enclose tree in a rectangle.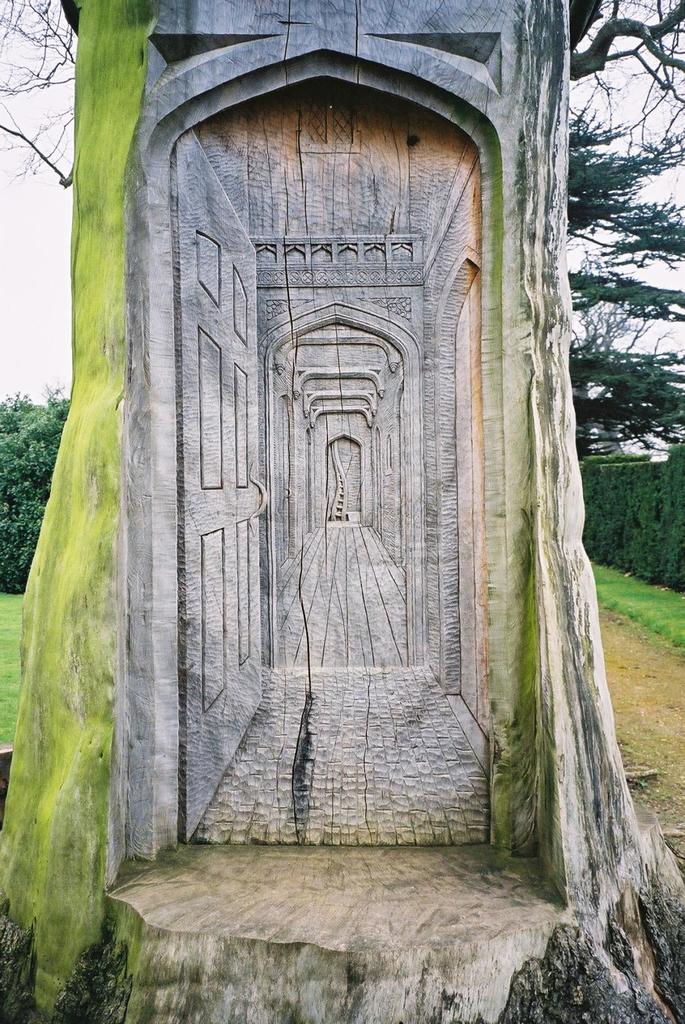
select_region(0, 0, 86, 183).
